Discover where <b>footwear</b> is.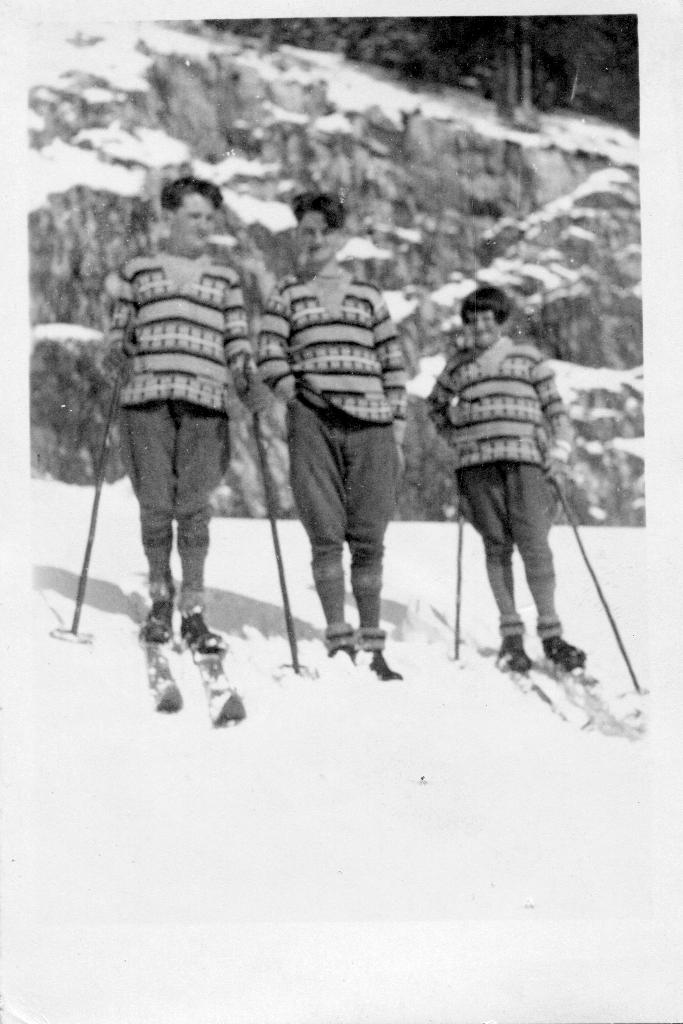
Discovered at l=321, t=621, r=399, b=680.
